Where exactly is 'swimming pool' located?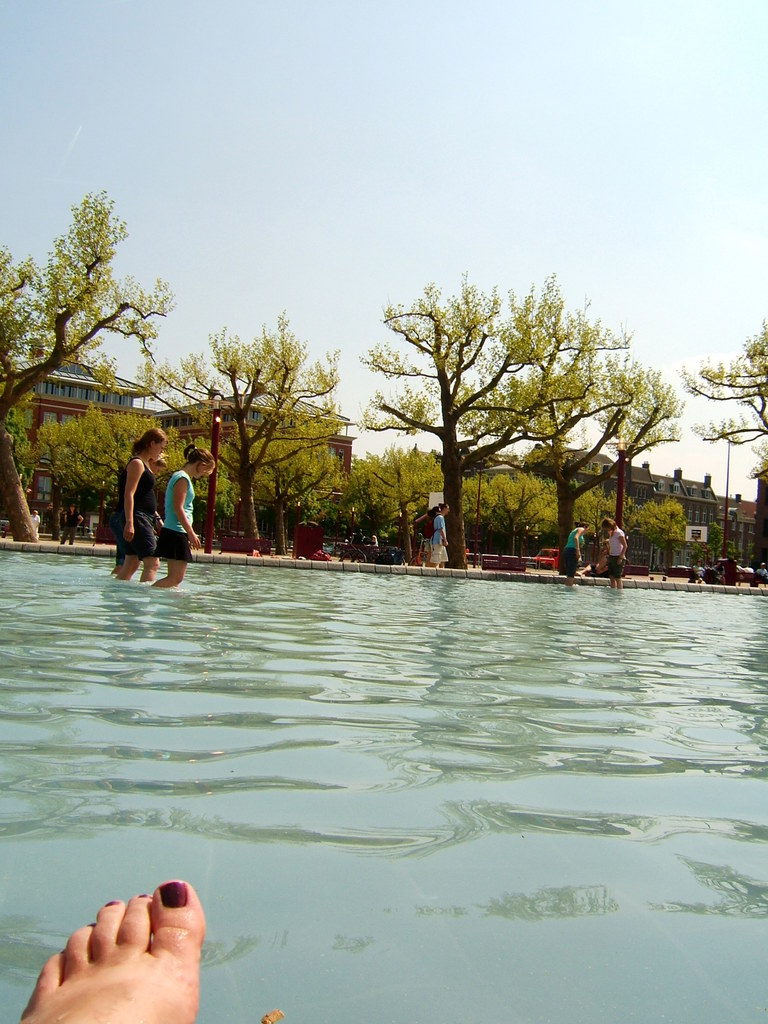
Its bounding box is (0,505,767,975).
